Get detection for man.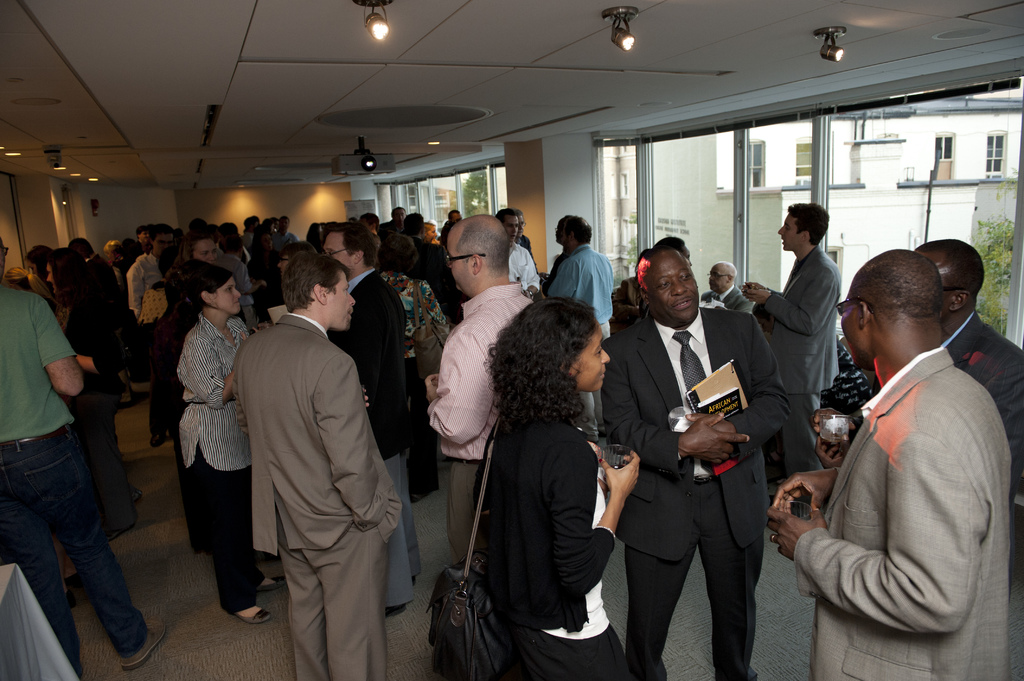
Detection: l=547, t=223, r=611, b=447.
